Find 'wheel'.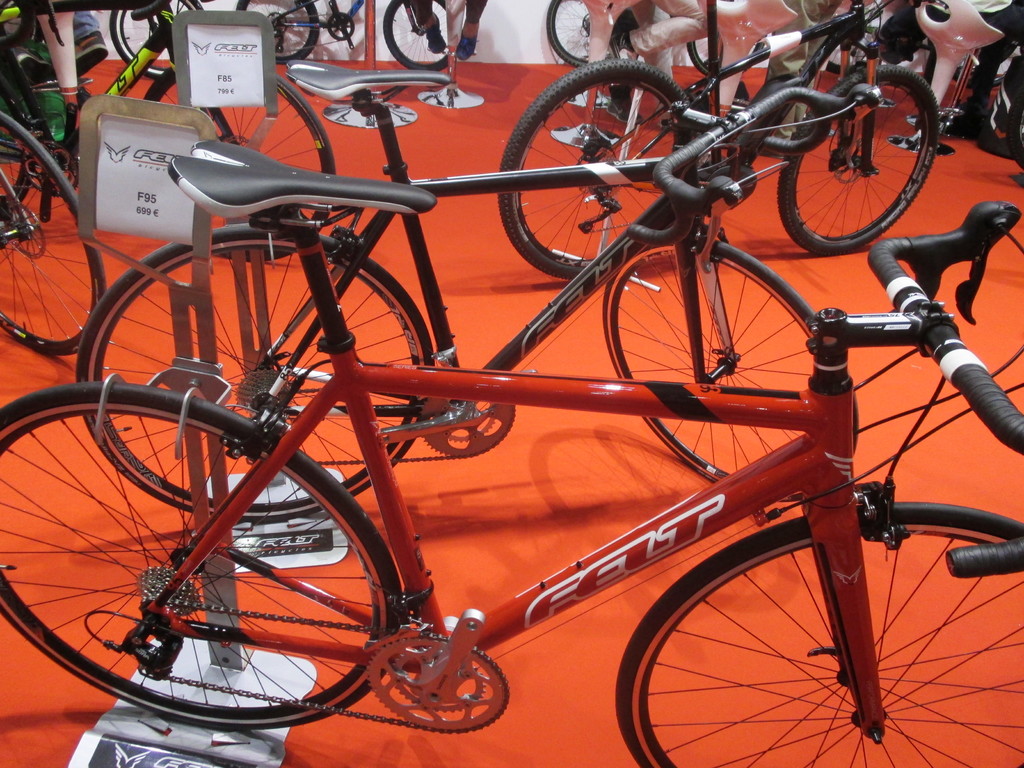
locate(602, 241, 860, 483).
